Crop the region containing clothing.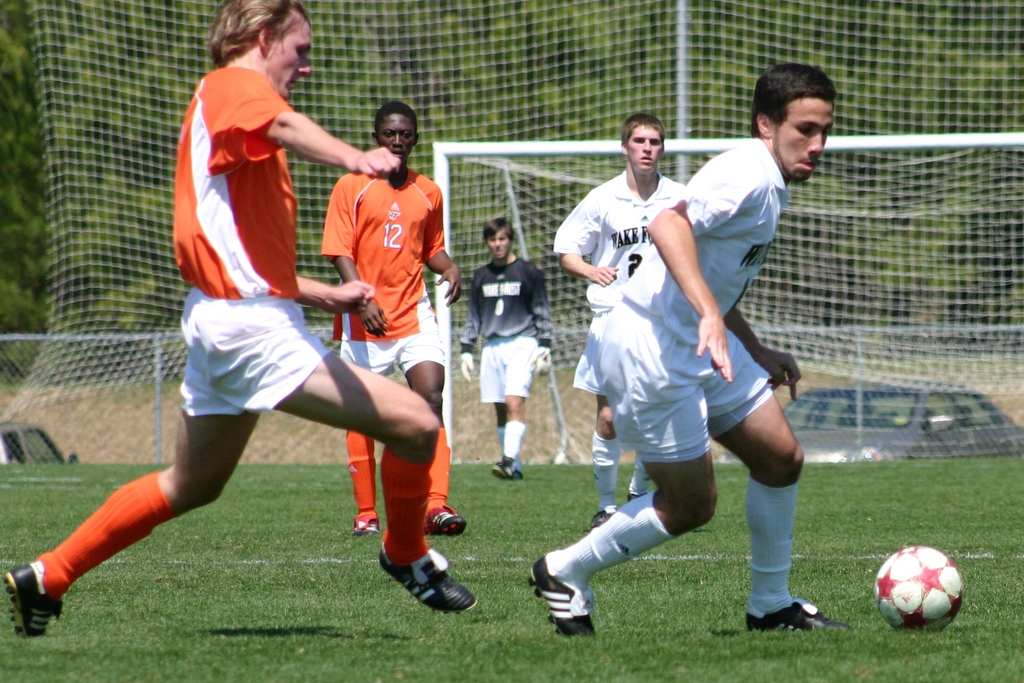
Crop region: bbox=(461, 256, 557, 399).
